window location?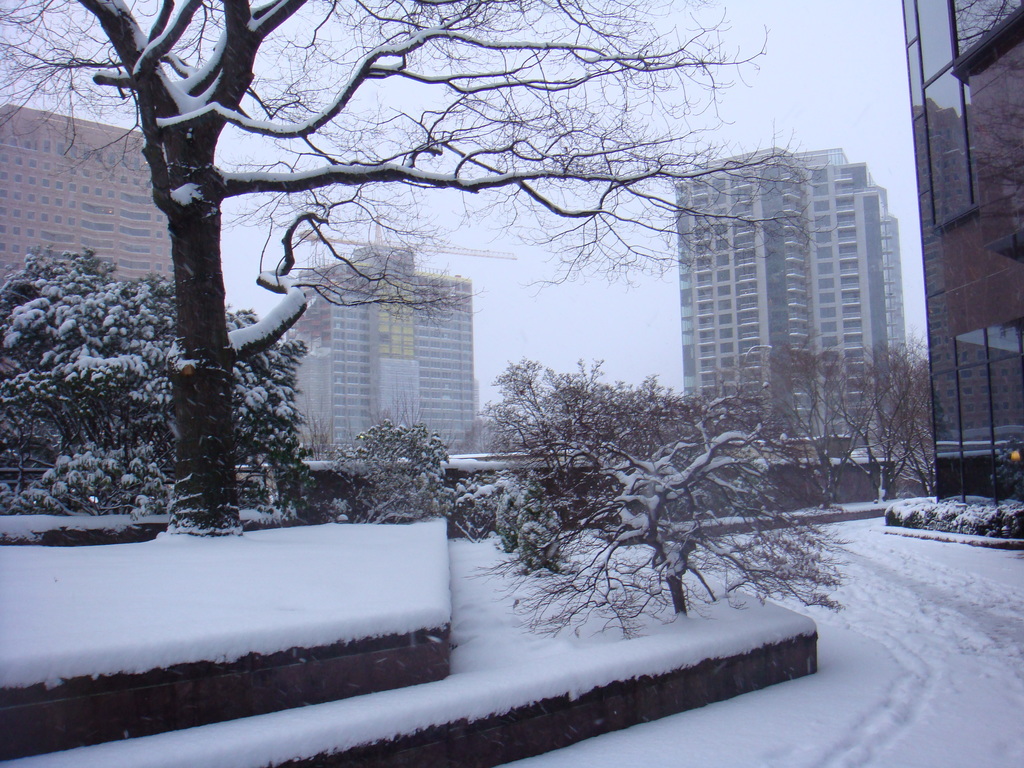
{"x1": 721, "y1": 289, "x2": 733, "y2": 300}
